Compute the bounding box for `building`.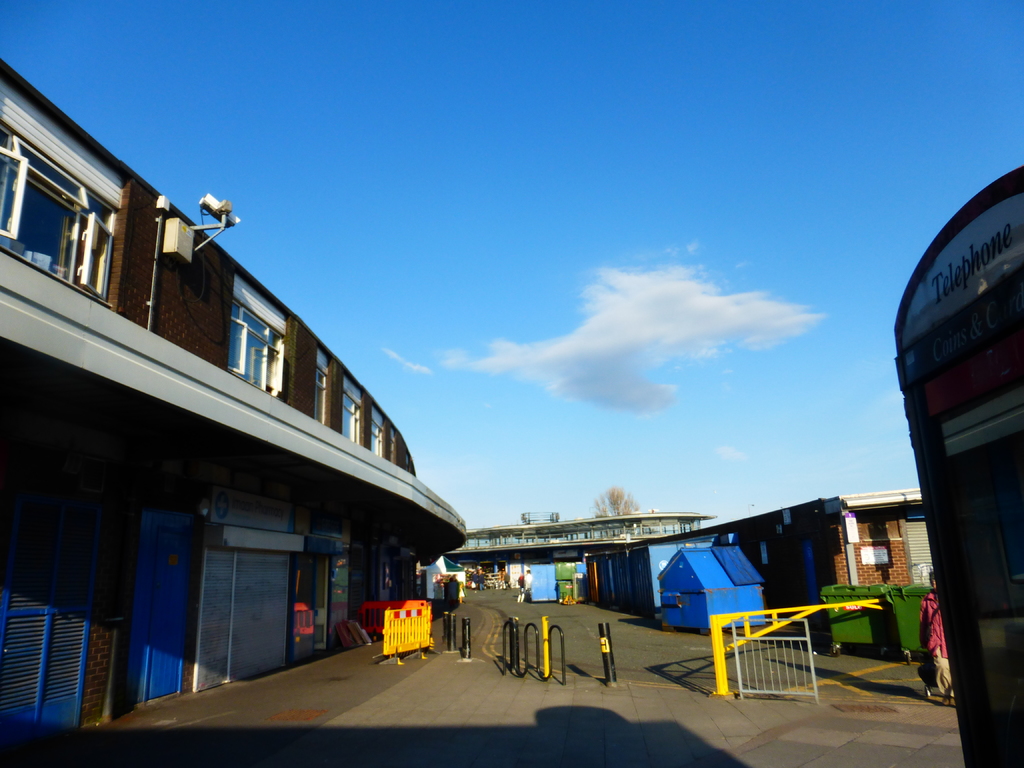
x1=582, y1=490, x2=933, y2=628.
